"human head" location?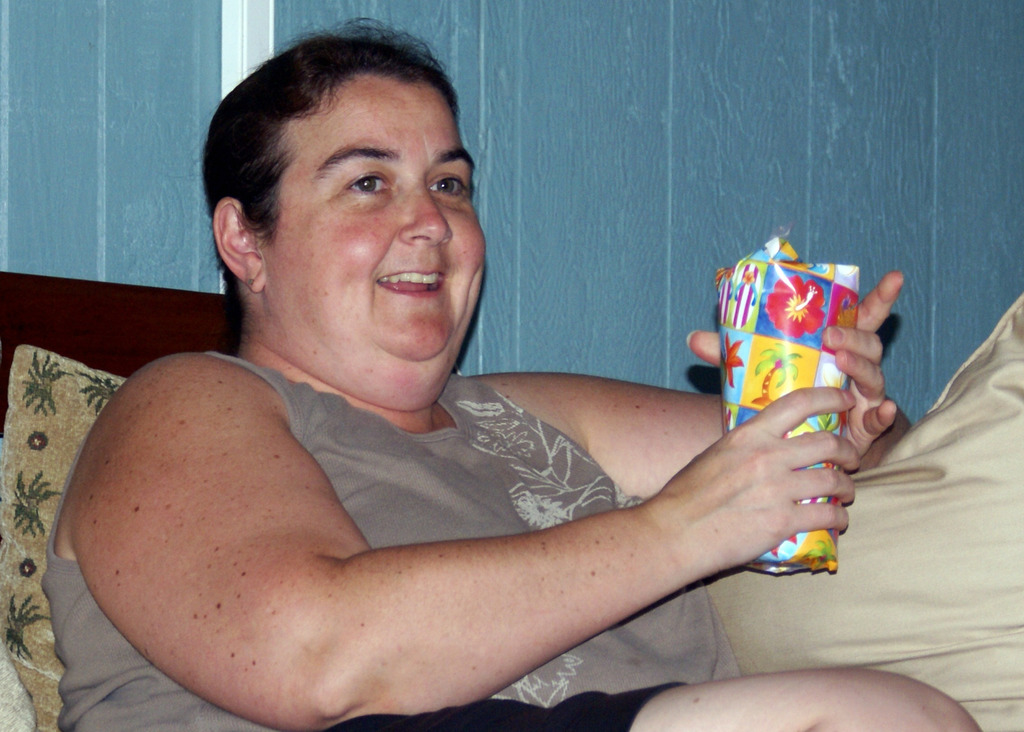
box(228, 15, 485, 311)
